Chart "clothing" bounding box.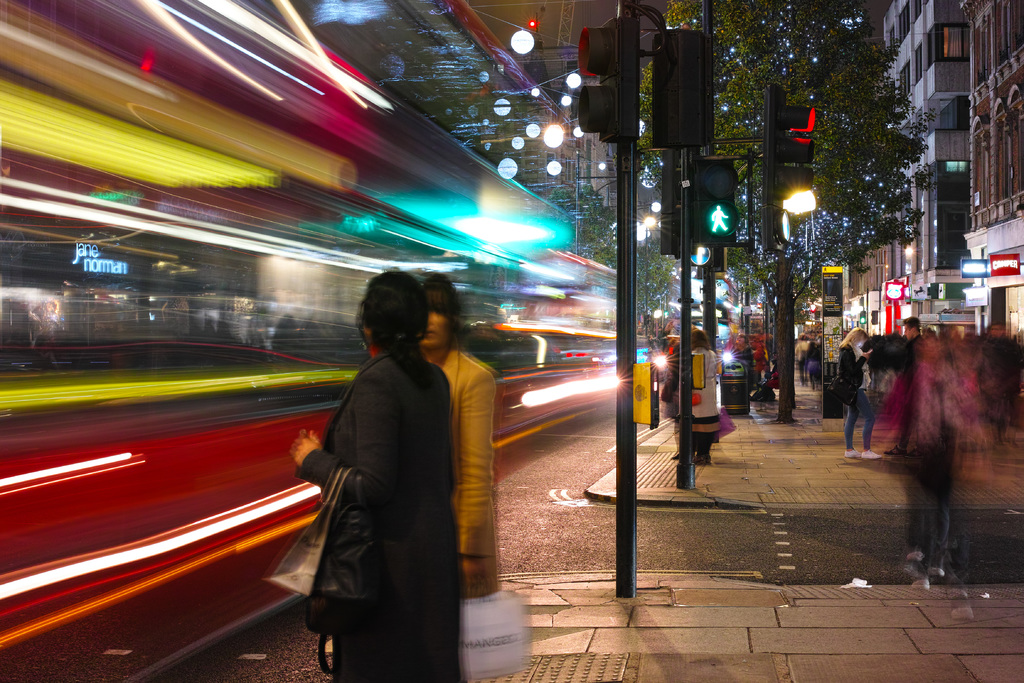
Charted: crop(417, 347, 494, 612).
